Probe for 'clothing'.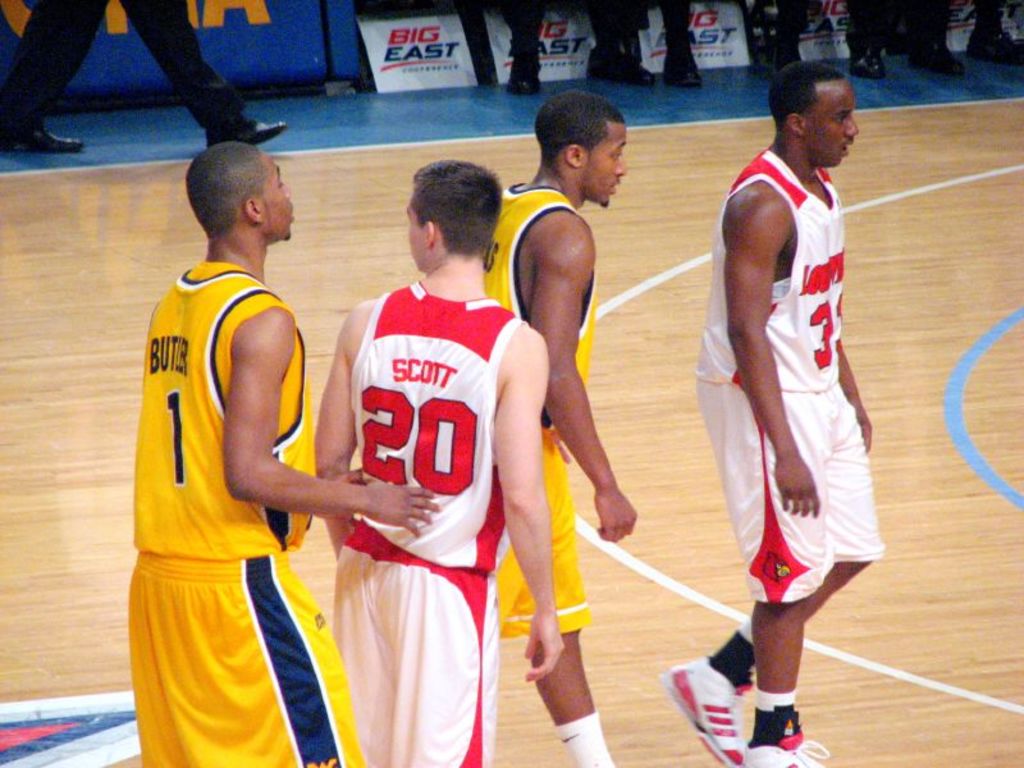
Probe result: 707/122/872/645.
